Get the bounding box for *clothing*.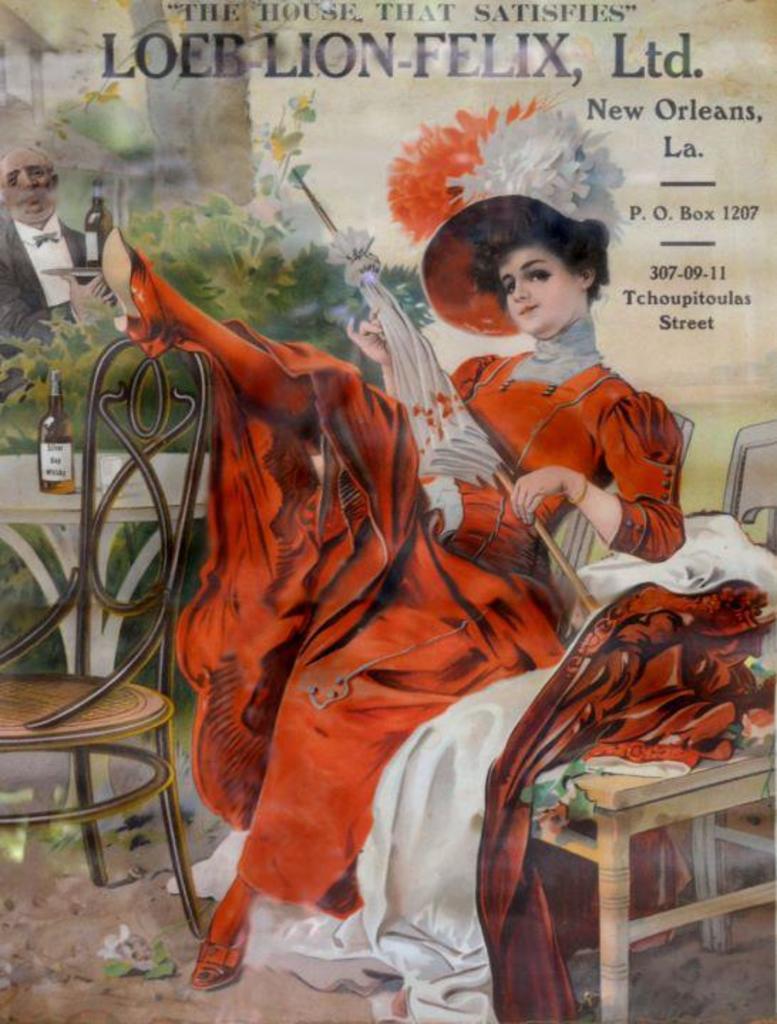
crop(0, 205, 115, 407).
